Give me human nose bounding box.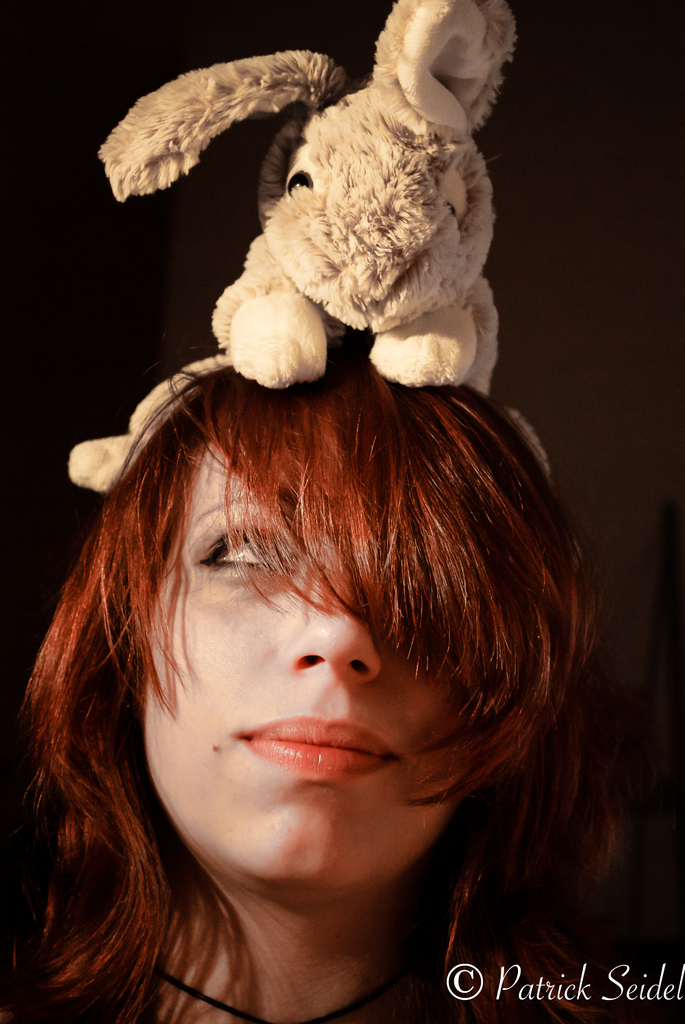
box=[295, 547, 381, 681].
